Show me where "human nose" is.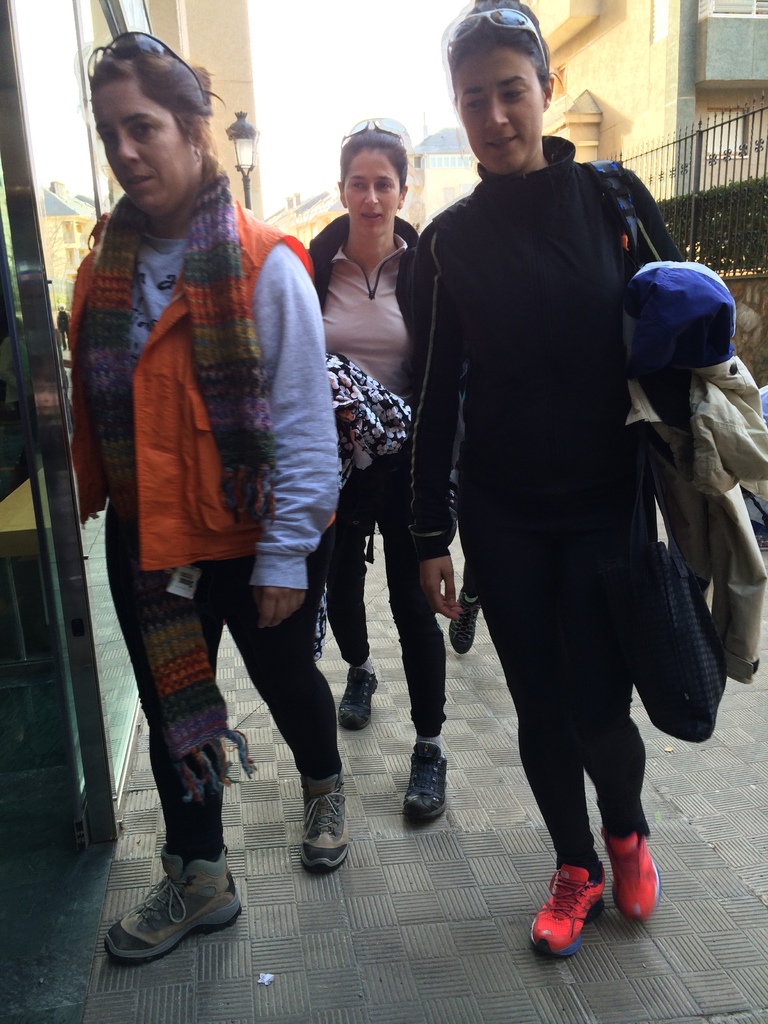
"human nose" is at bbox=[484, 91, 505, 132].
